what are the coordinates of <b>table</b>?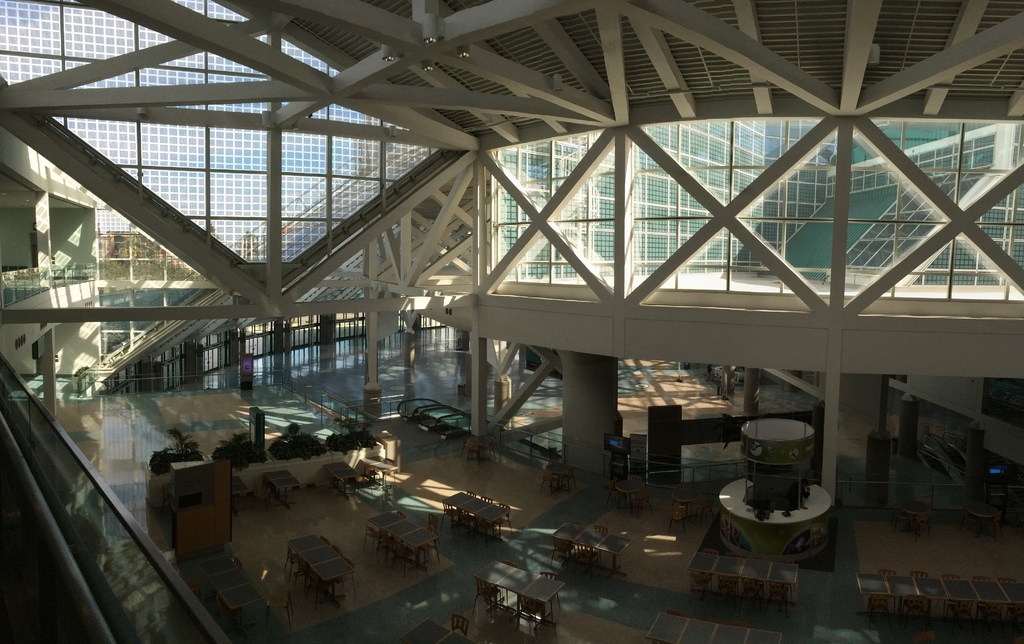
select_region(672, 487, 703, 529).
